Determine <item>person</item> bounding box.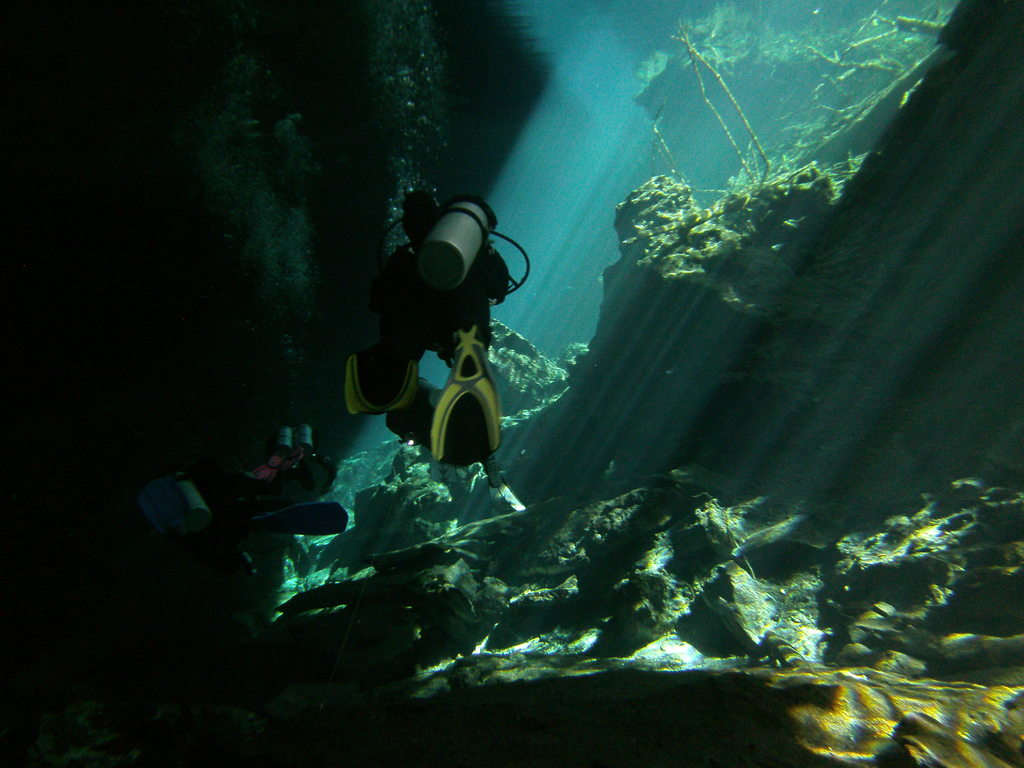
Determined: 131, 197, 545, 612.
